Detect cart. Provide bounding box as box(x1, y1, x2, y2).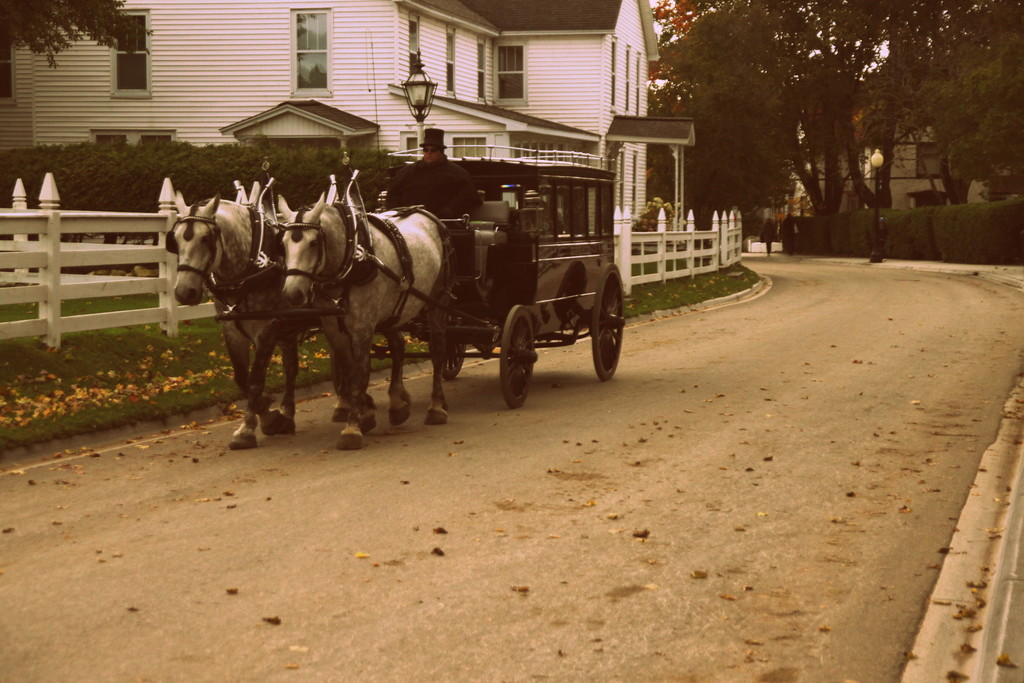
box(219, 138, 624, 409).
